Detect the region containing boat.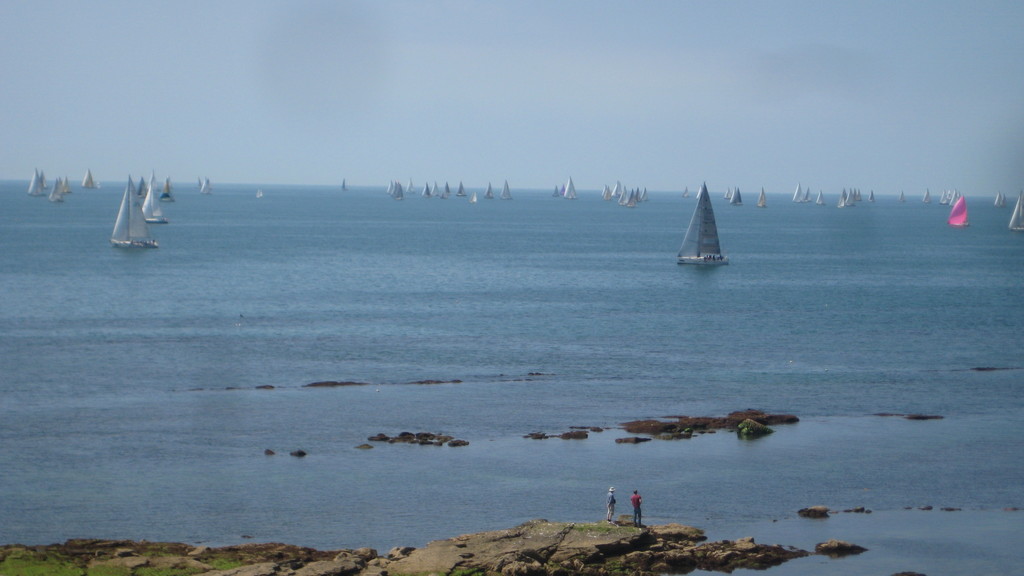
detection(551, 182, 557, 198).
